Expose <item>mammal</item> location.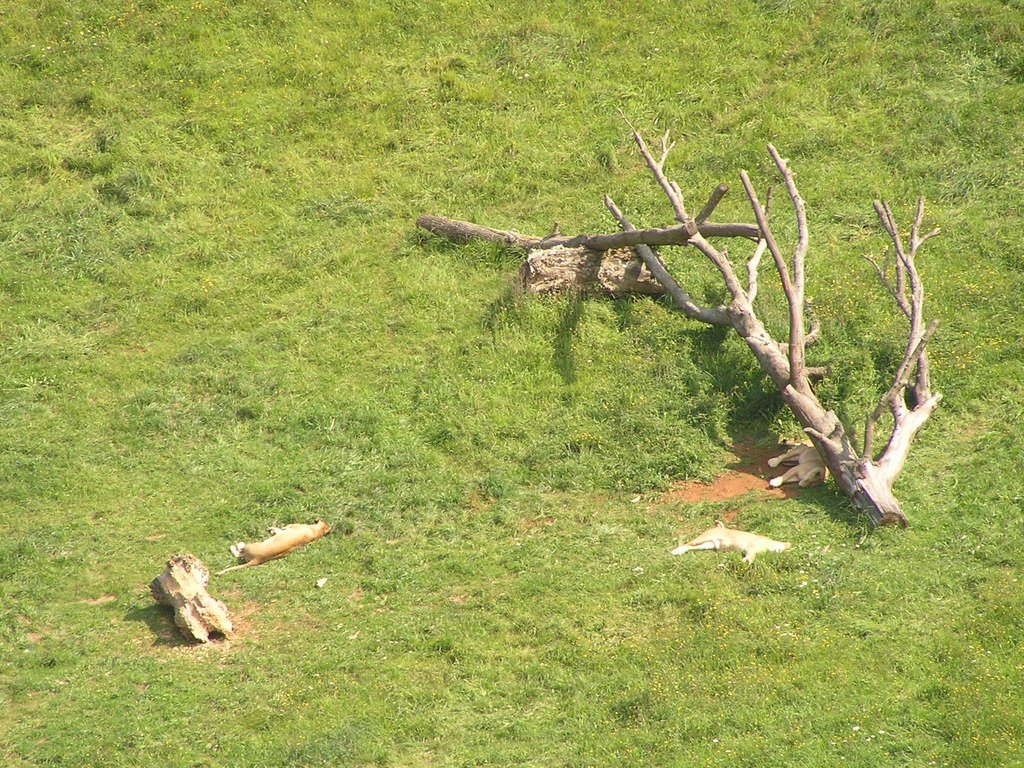
Exposed at select_region(769, 444, 822, 492).
